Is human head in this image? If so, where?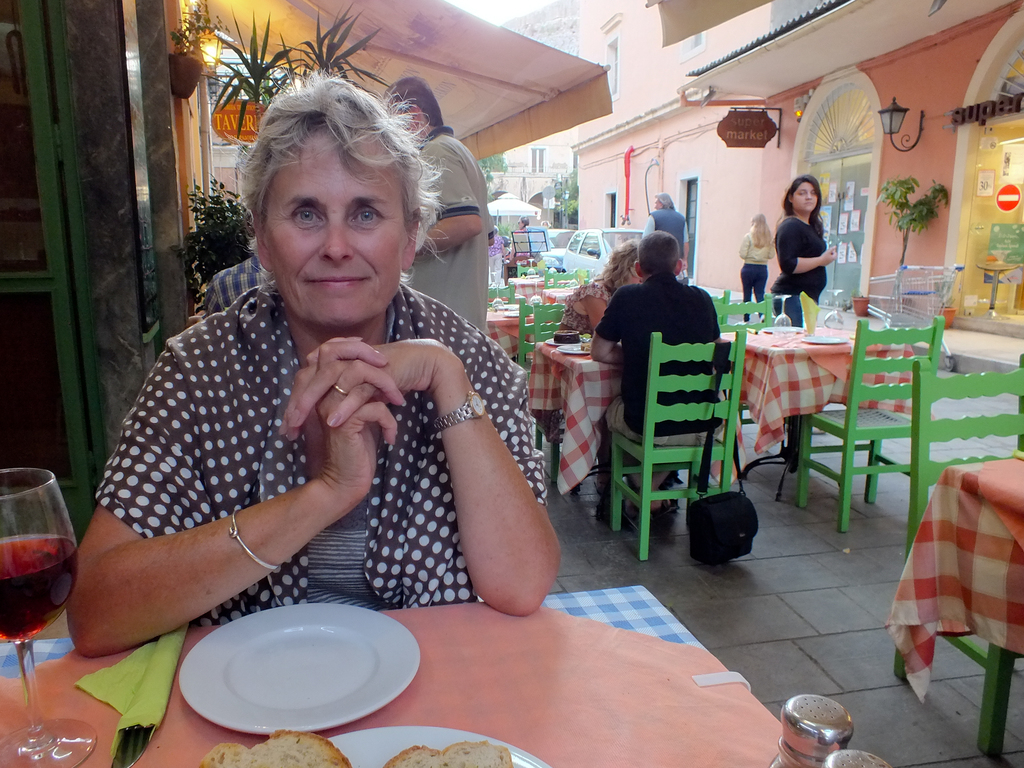
Yes, at crop(603, 239, 643, 283).
